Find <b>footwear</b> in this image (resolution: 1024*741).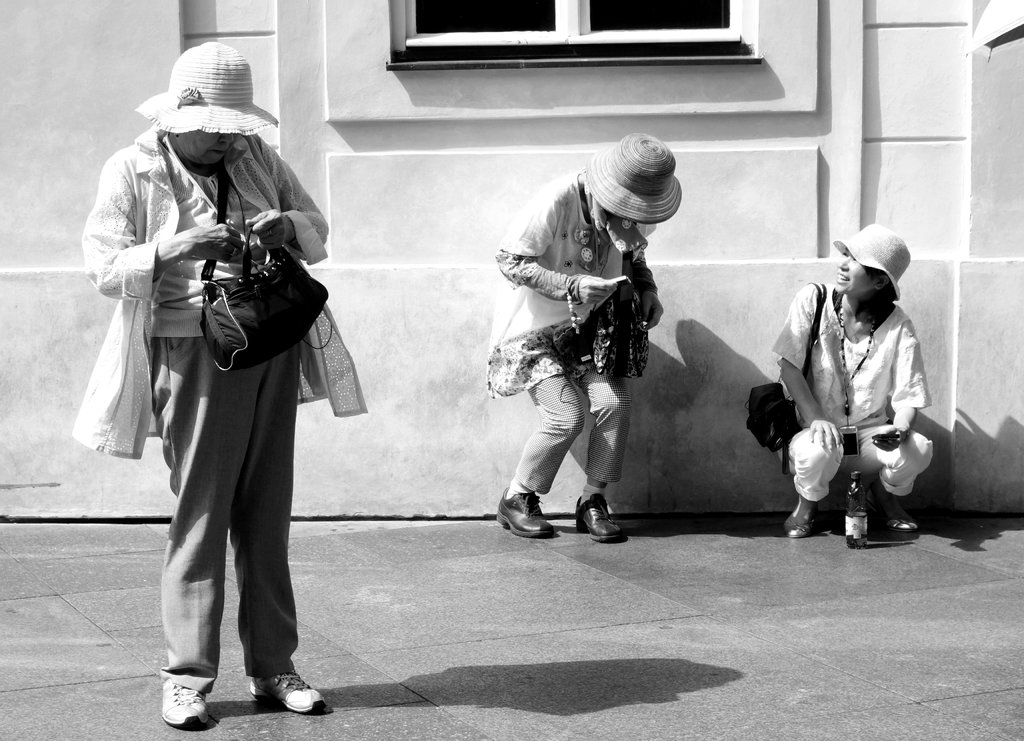
<box>158,681,217,730</box>.
